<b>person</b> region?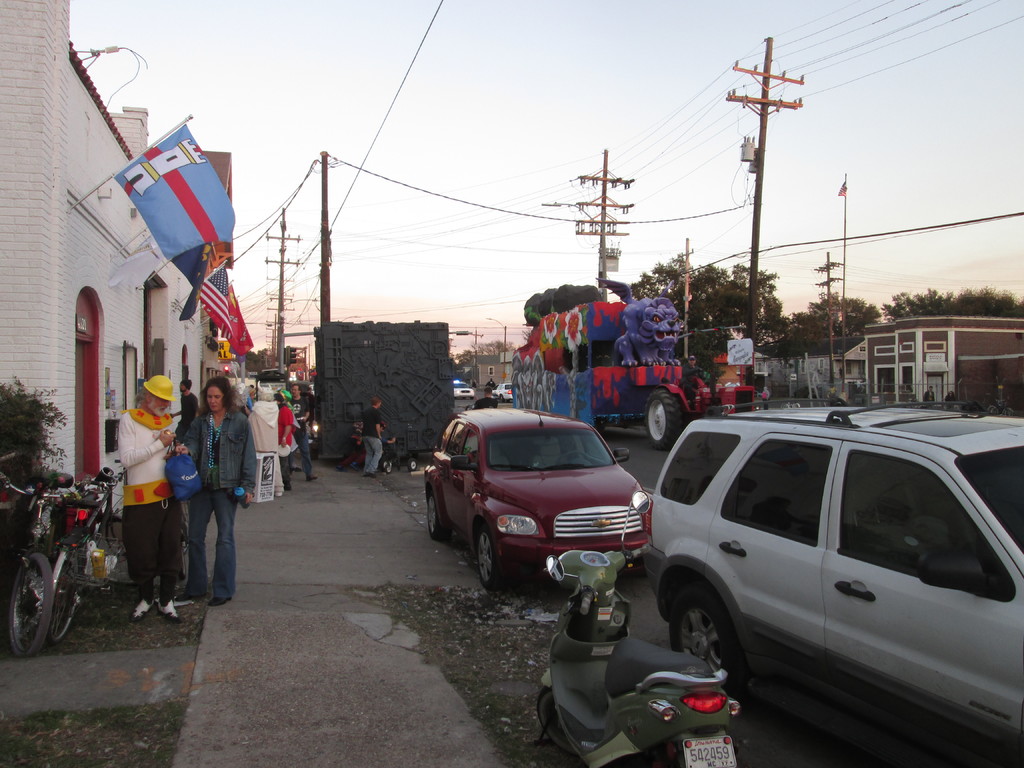
270:387:294:490
